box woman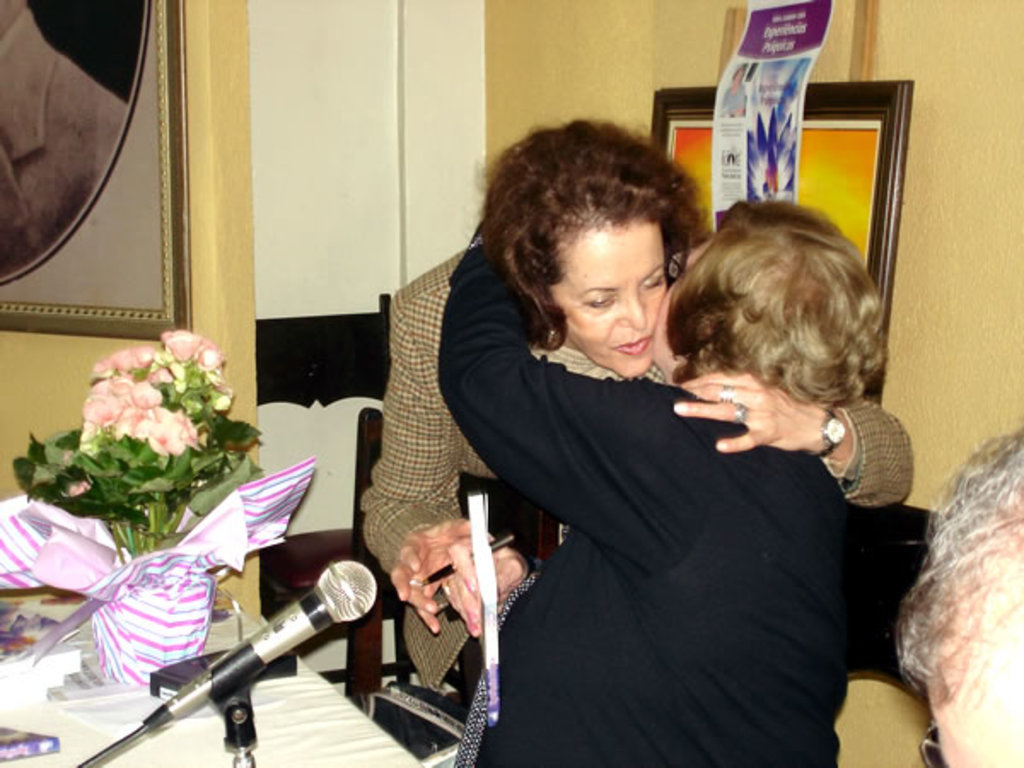
region(355, 118, 717, 727)
